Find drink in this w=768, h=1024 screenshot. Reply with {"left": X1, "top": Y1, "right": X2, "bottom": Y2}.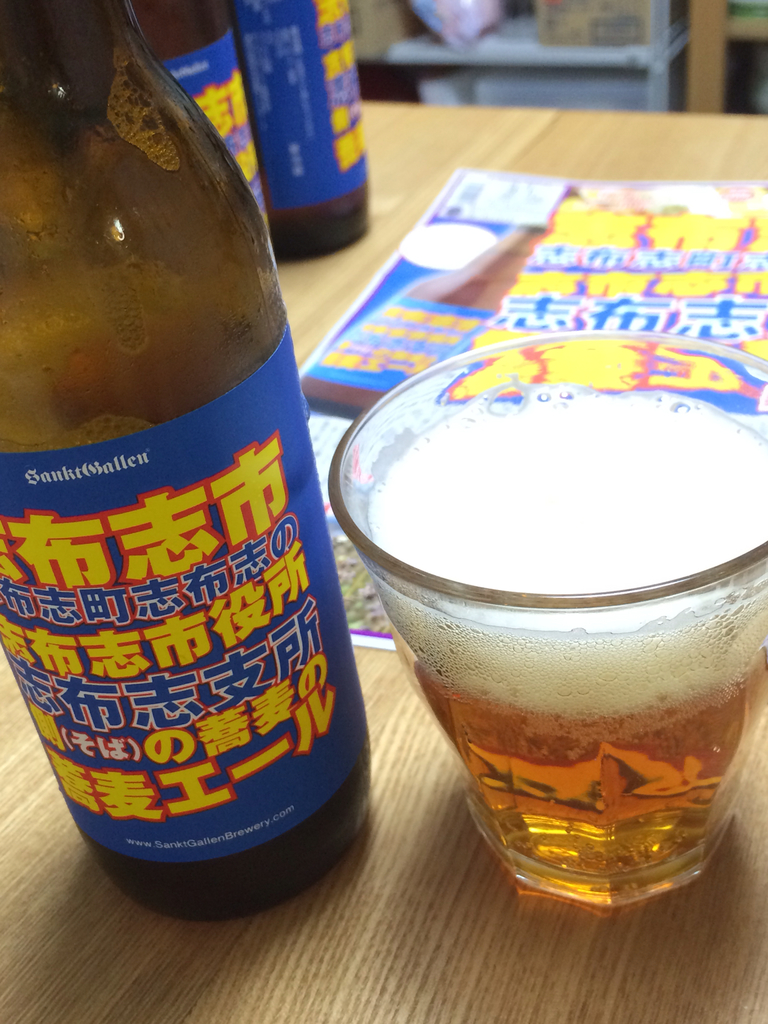
{"left": 233, "top": 0, "right": 374, "bottom": 259}.
